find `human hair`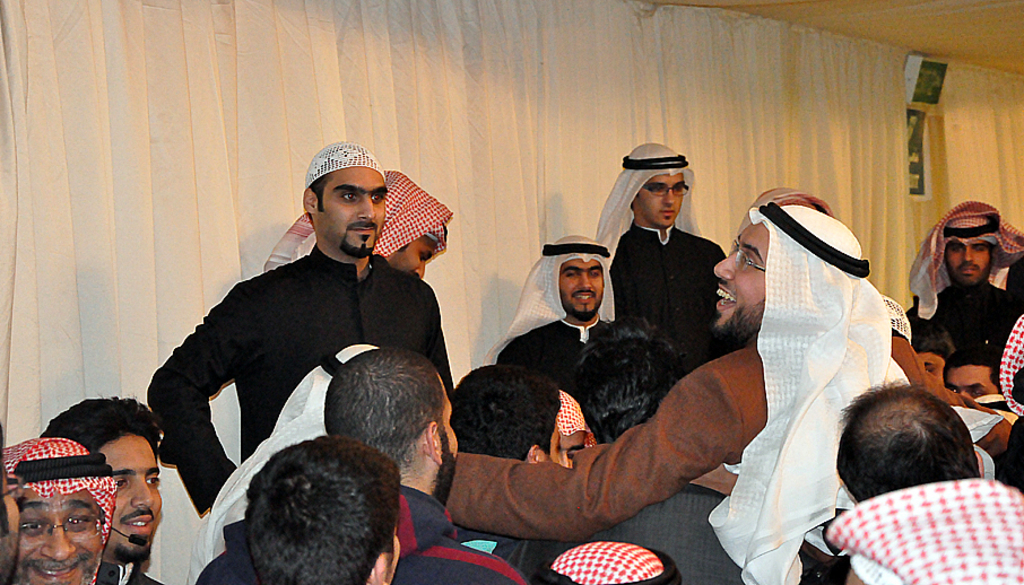
[left=38, top=393, right=162, bottom=455]
